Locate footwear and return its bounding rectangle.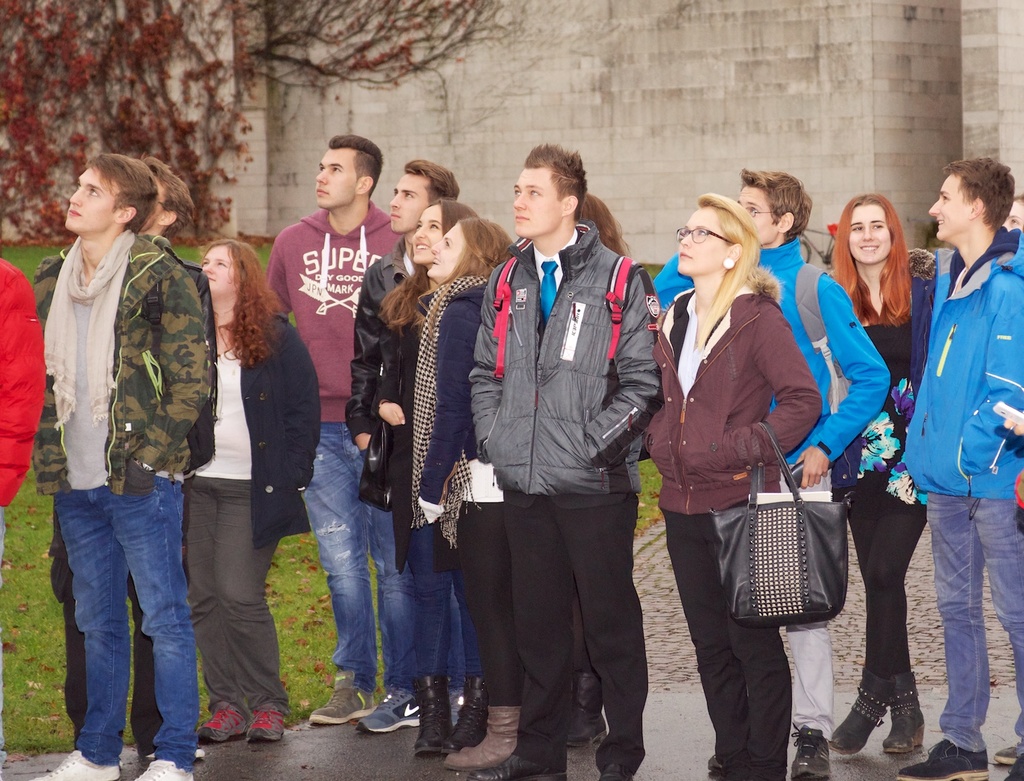
247:707:288:741.
